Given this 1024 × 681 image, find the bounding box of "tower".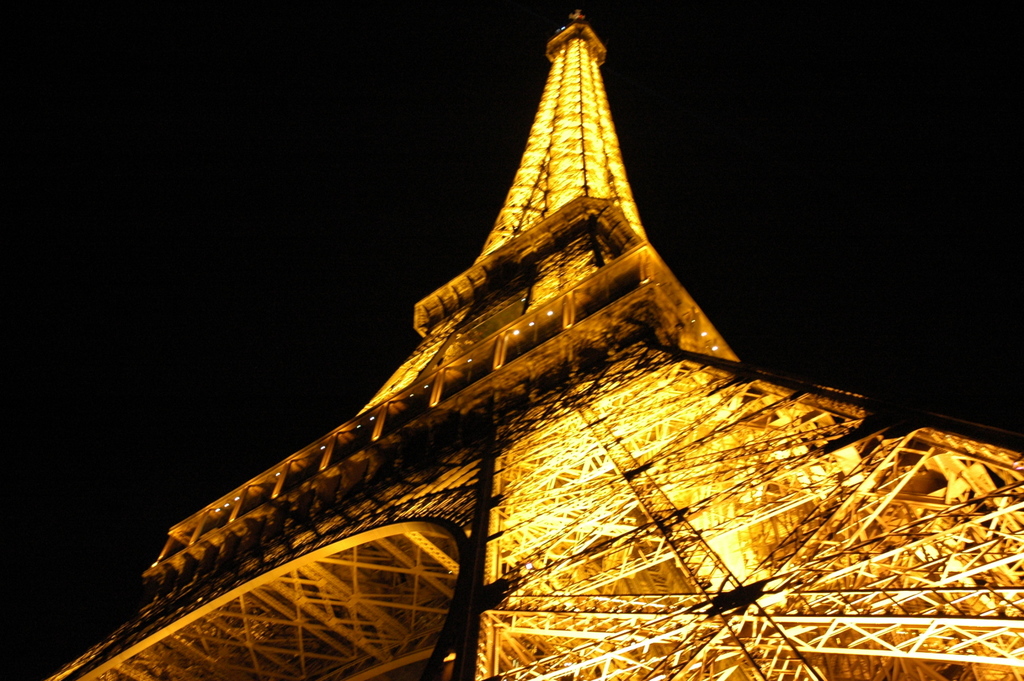
crop(13, 42, 984, 669).
